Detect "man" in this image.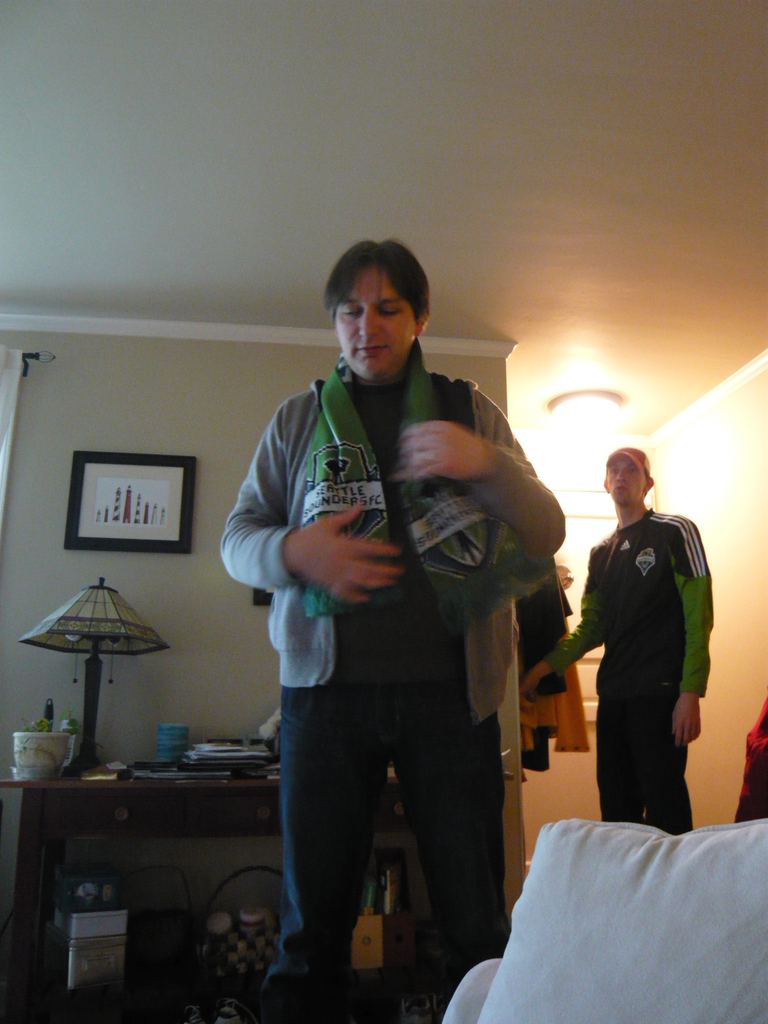
Detection: box=[224, 193, 566, 997].
